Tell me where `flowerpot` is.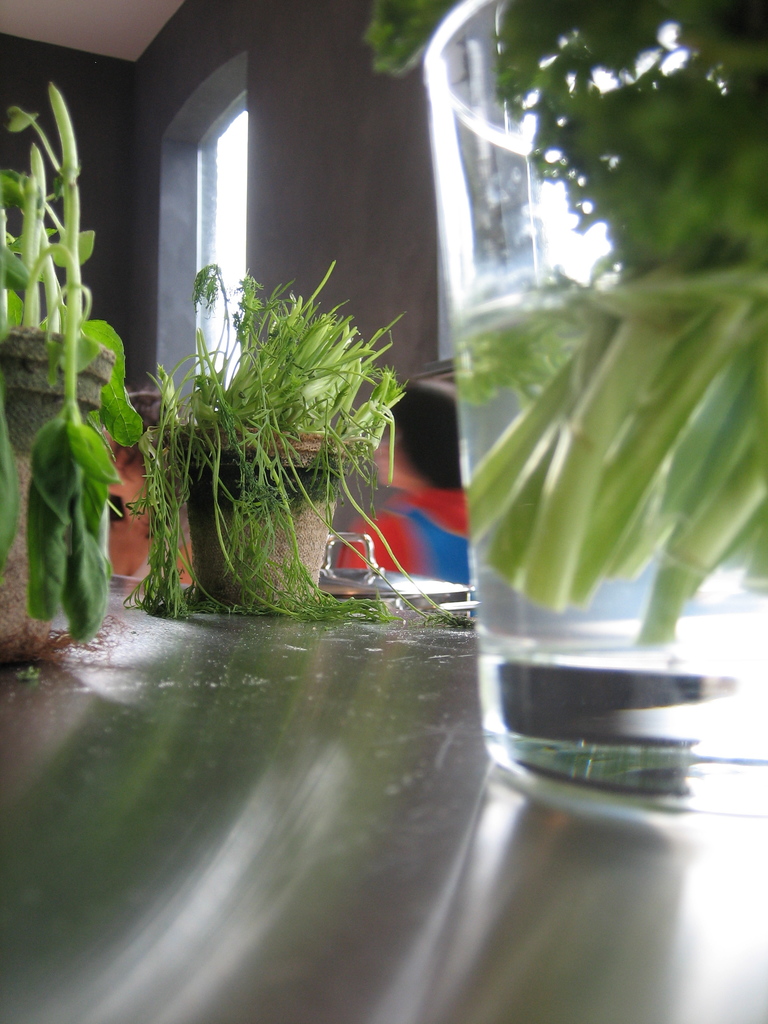
`flowerpot` is at 0 319 116 653.
